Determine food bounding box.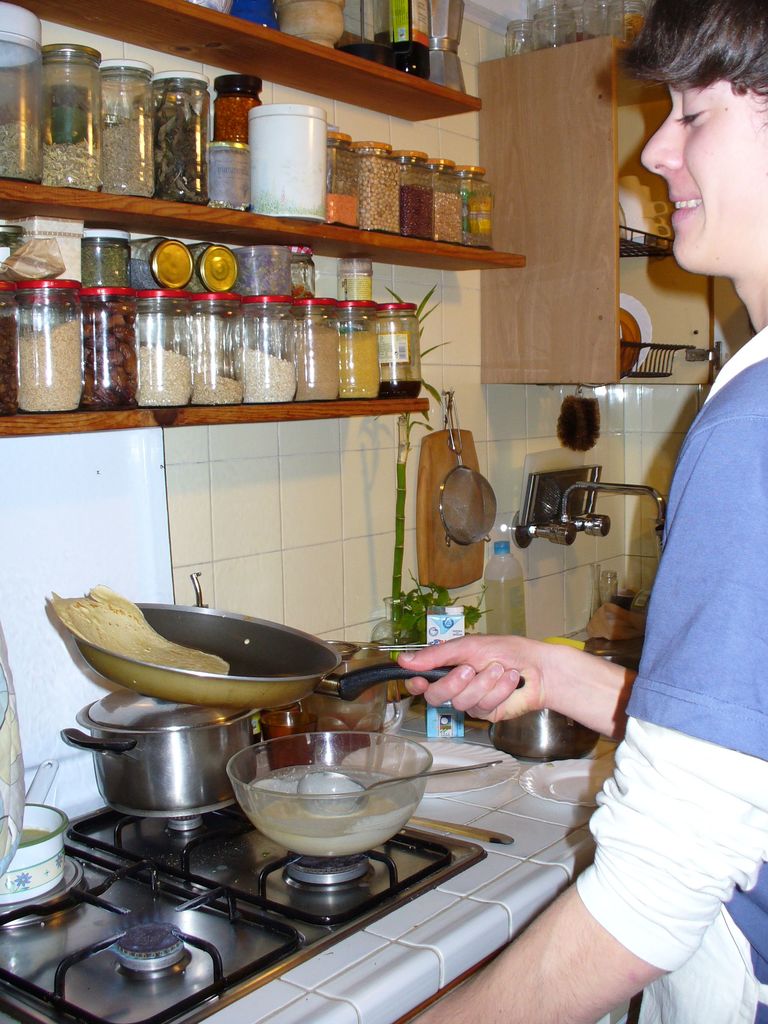
Determined: [56,586,228,673].
